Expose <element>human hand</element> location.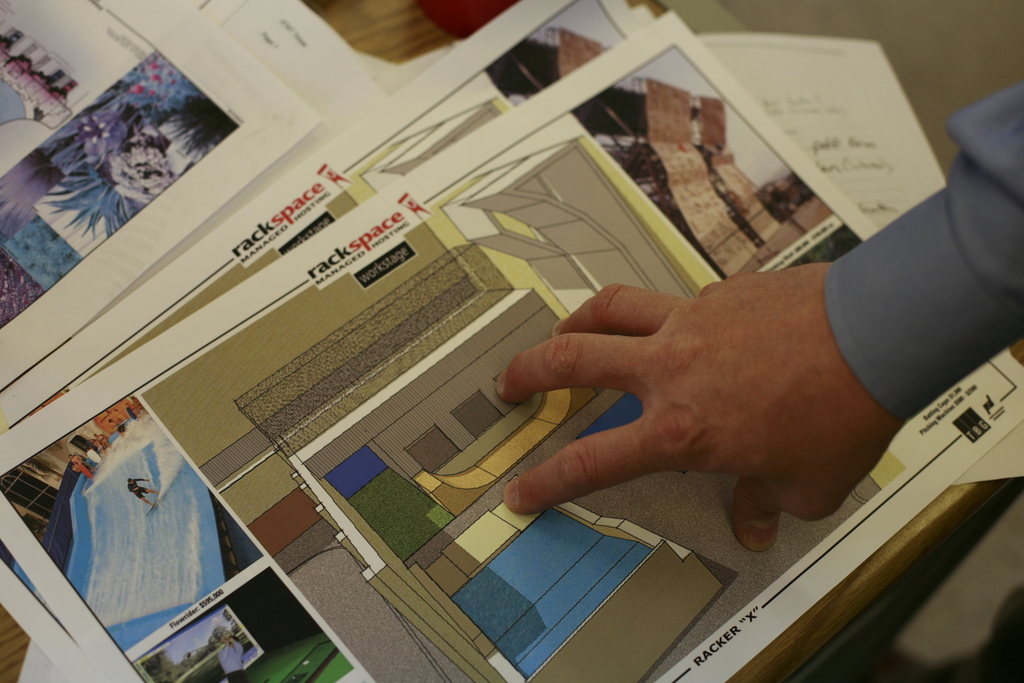
Exposed at bbox=[486, 264, 901, 534].
